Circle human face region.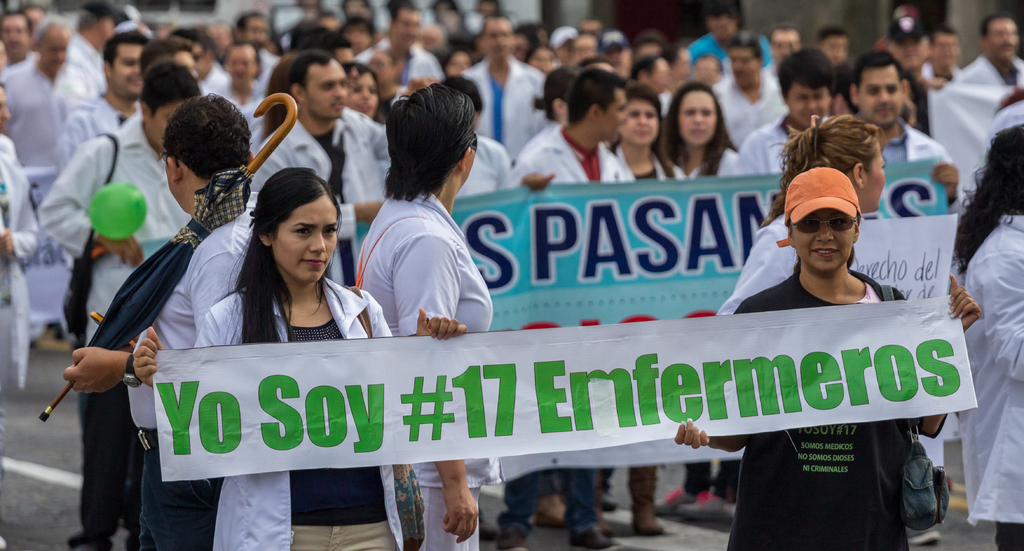
Region: 676, 92, 717, 145.
